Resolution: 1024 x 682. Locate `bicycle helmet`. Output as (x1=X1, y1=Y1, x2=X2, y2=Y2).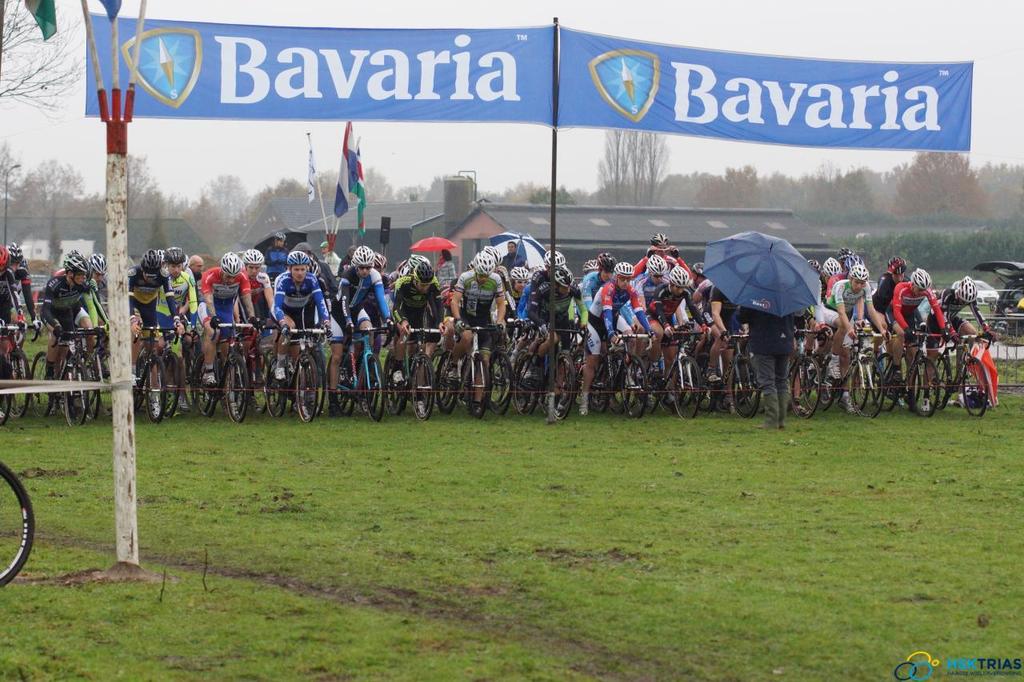
(x1=950, y1=275, x2=974, y2=299).
